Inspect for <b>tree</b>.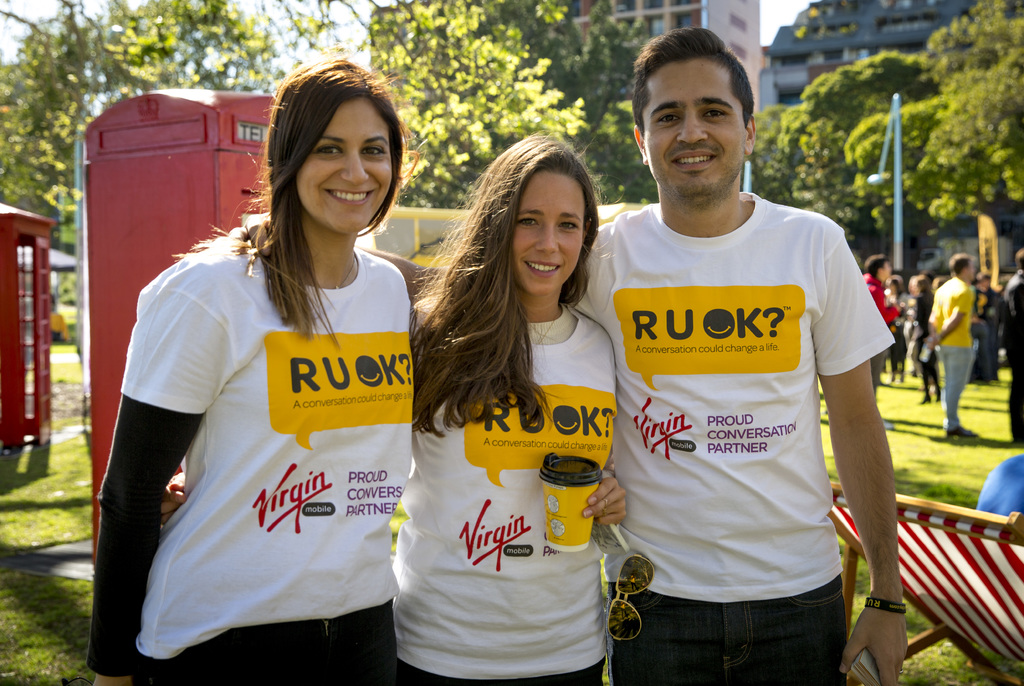
Inspection: pyautogui.locateOnScreen(414, 0, 673, 216).
